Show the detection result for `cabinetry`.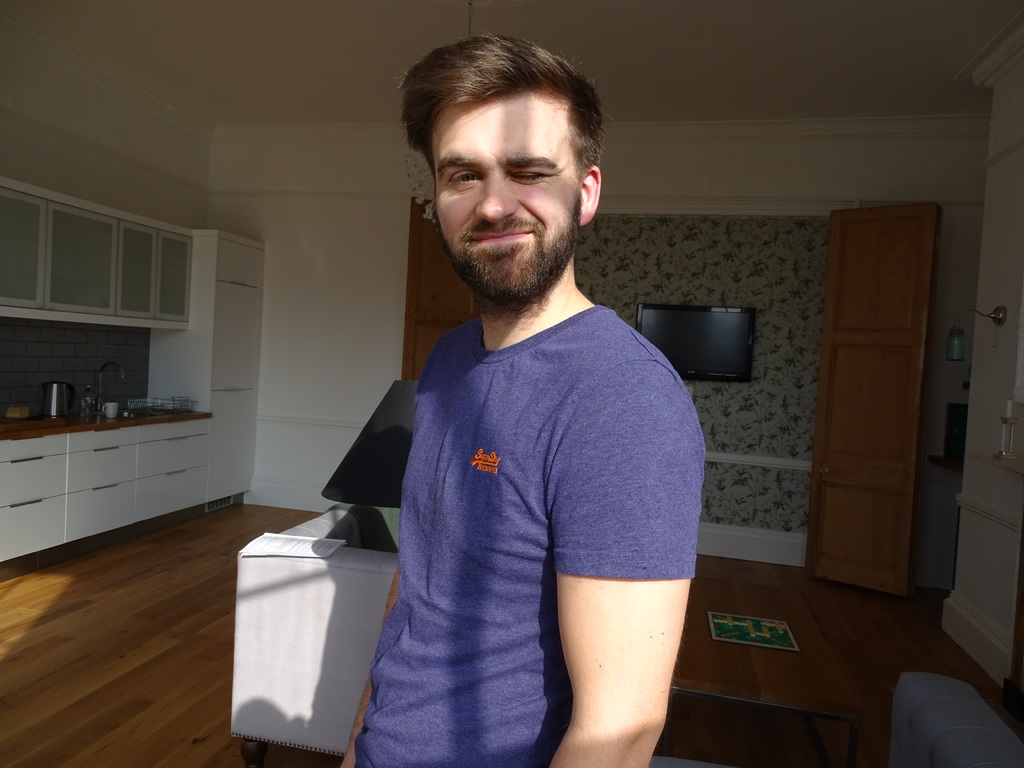
crop(136, 417, 204, 442).
